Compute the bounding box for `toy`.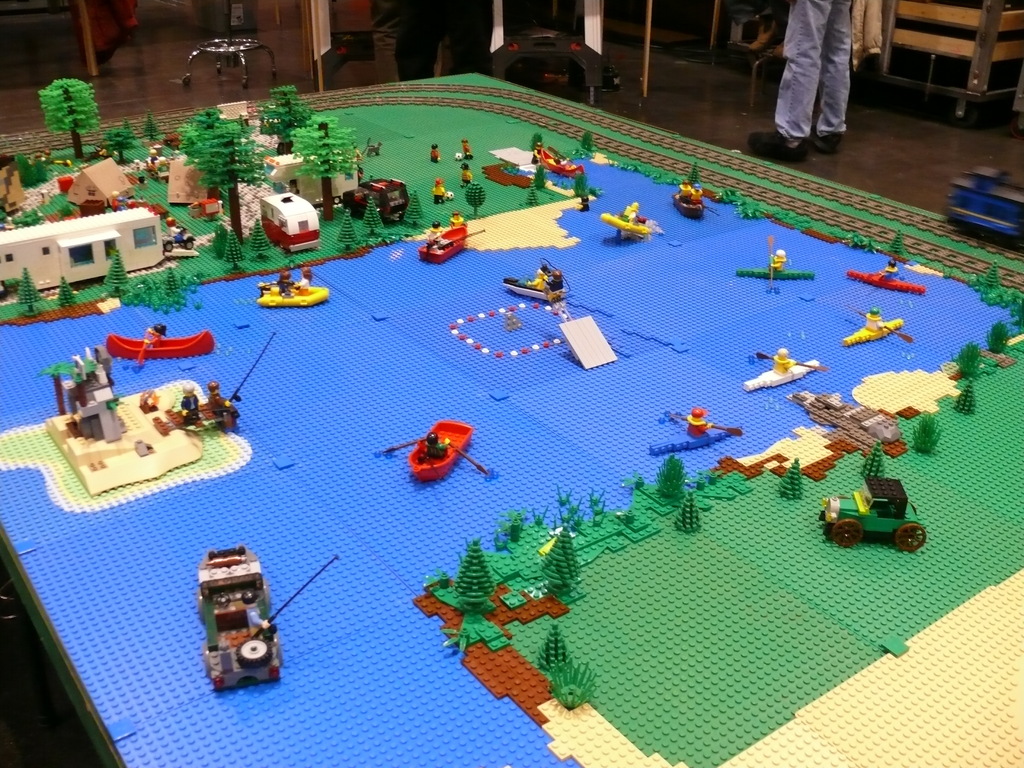
locate(253, 257, 323, 306).
